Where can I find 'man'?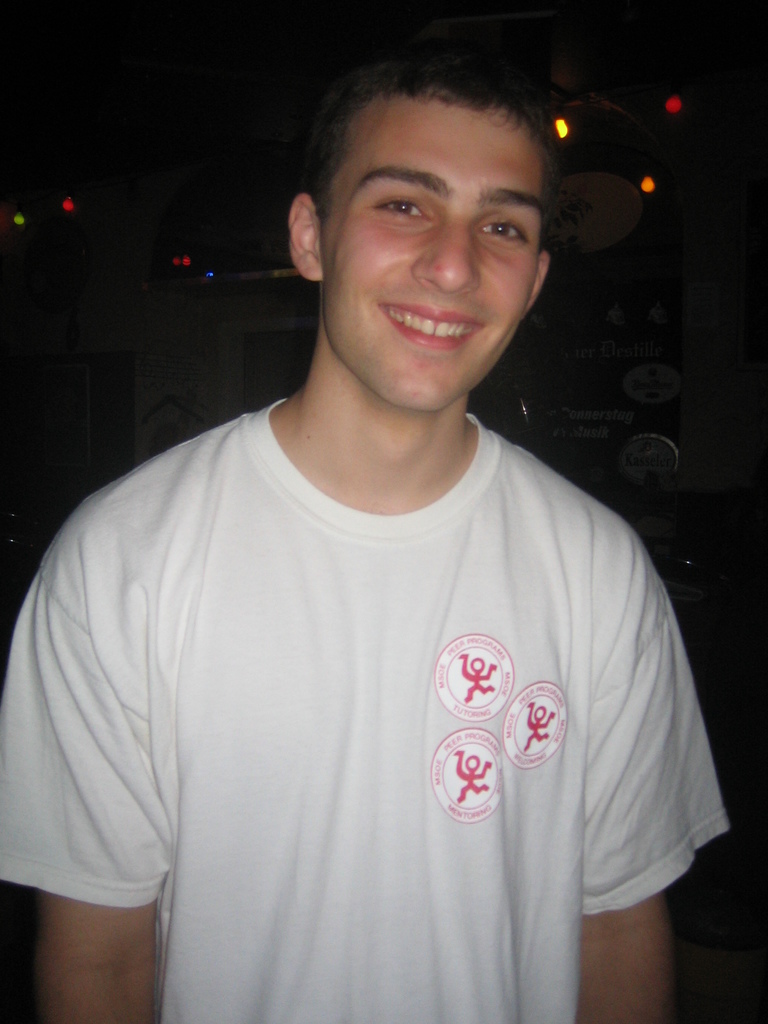
You can find it at crop(49, 16, 722, 1023).
